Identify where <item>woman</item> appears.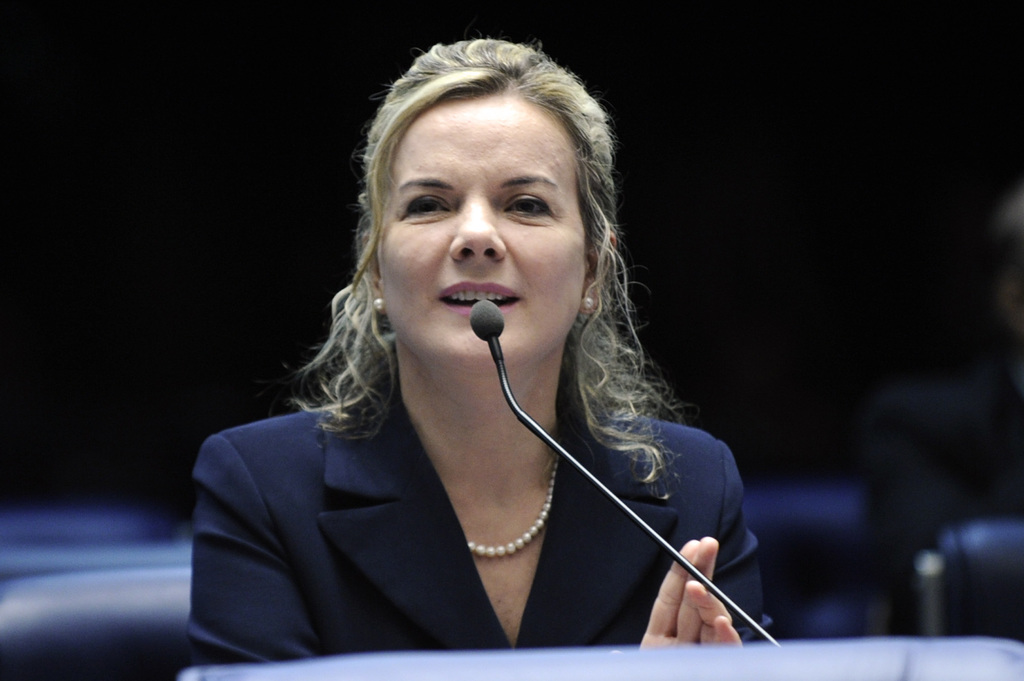
Appears at locate(170, 30, 771, 668).
